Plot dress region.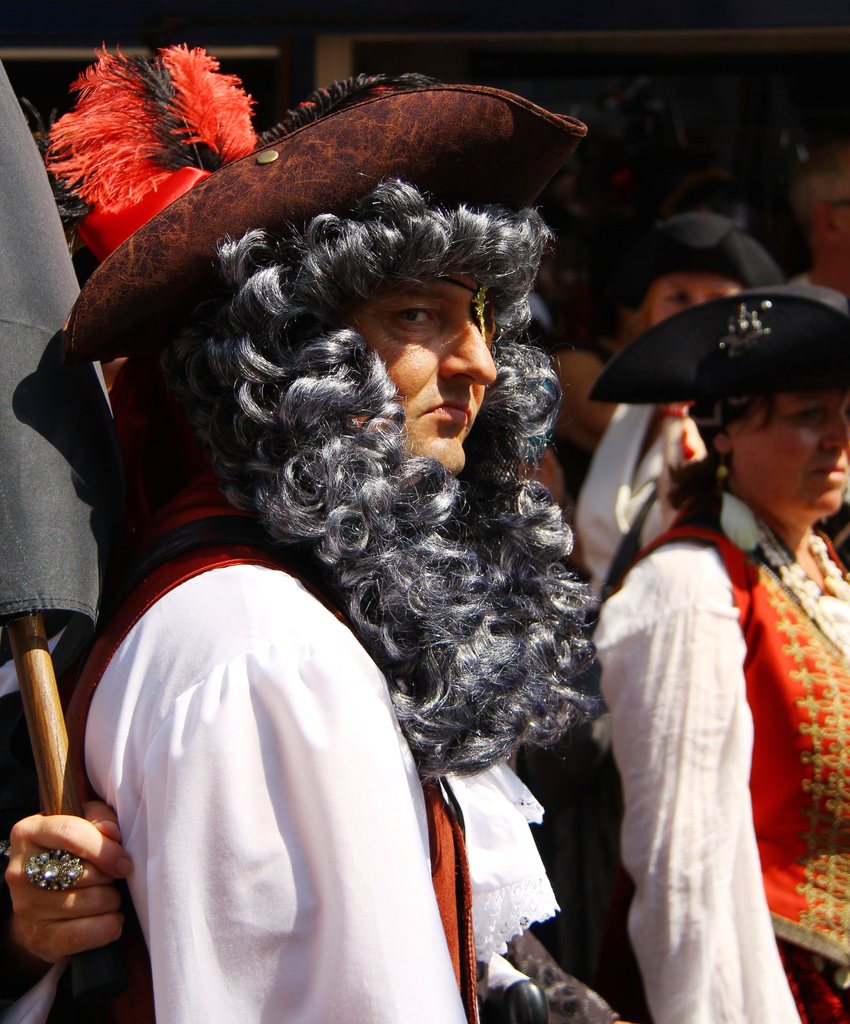
Plotted at region(99, 397, 509, 997).
